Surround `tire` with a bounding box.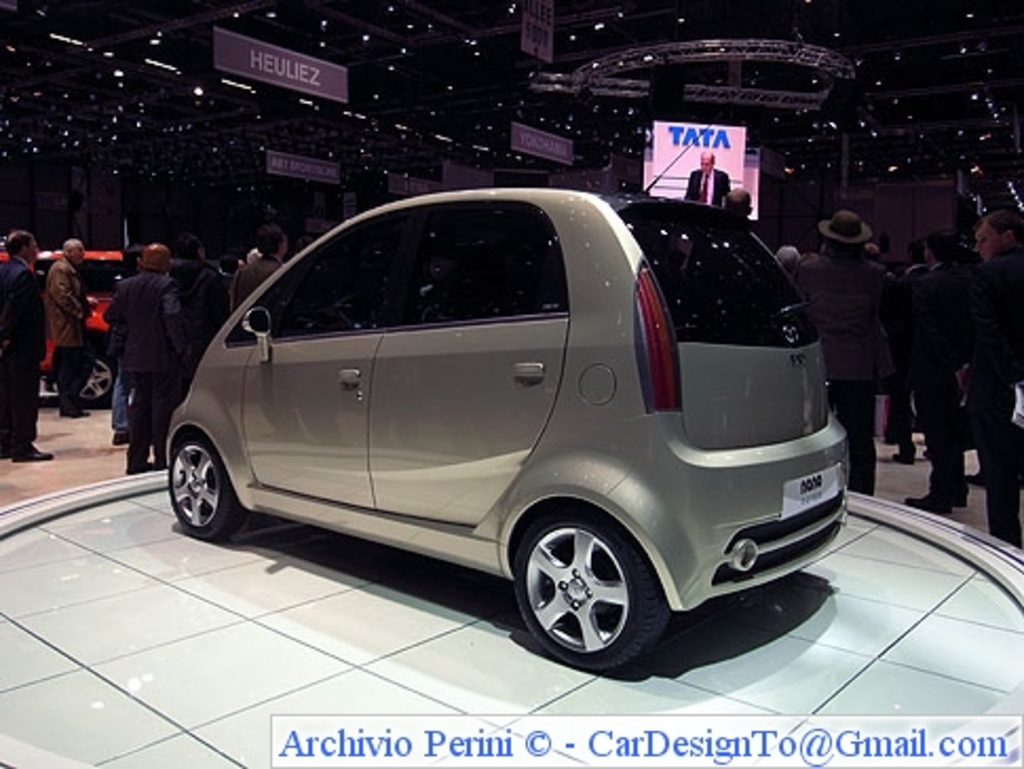
[x1=505, y1=505, x2=661, y2=672].
